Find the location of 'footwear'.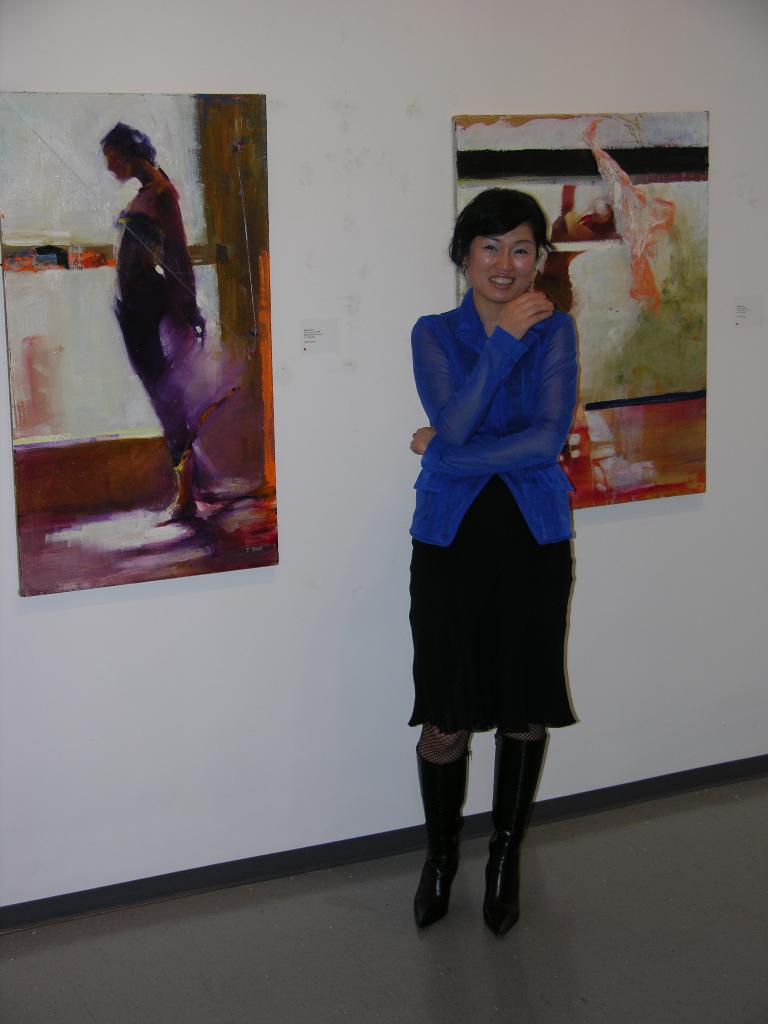
Location: 483:732:550:931.
